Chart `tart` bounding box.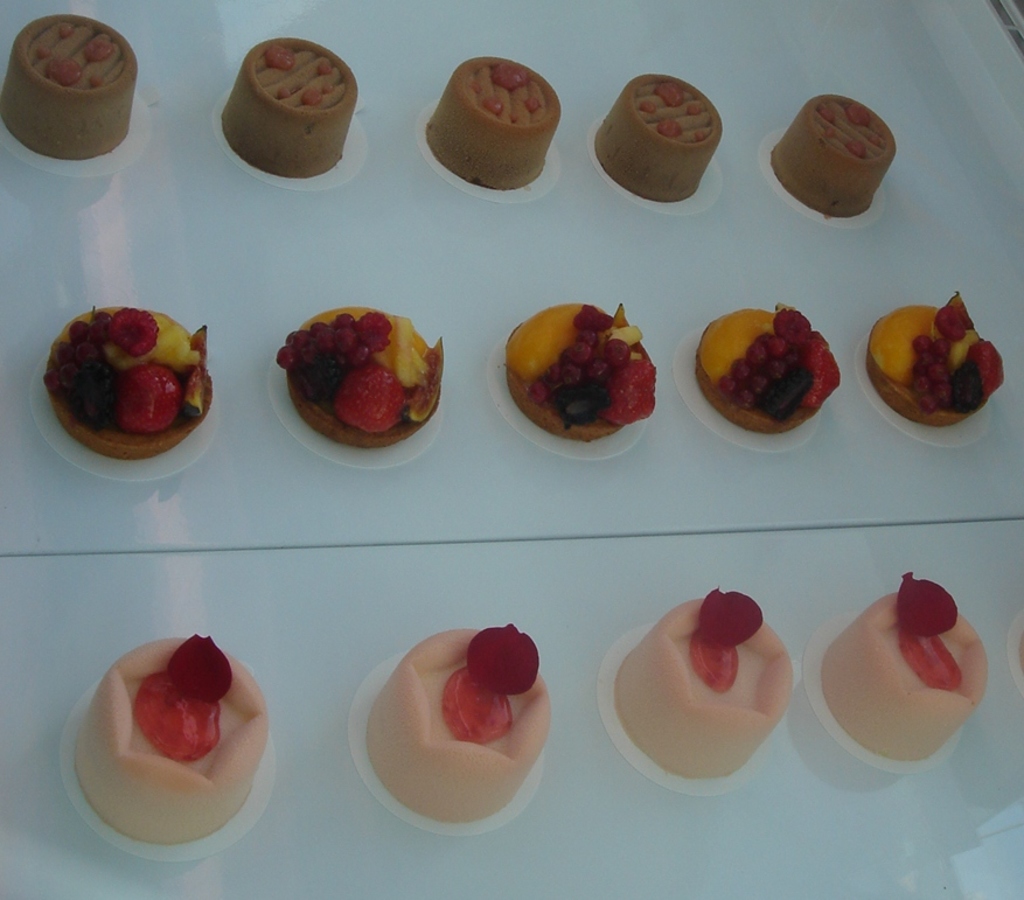
Charted: x1=2 y1=12 x2=141 y2=160.
